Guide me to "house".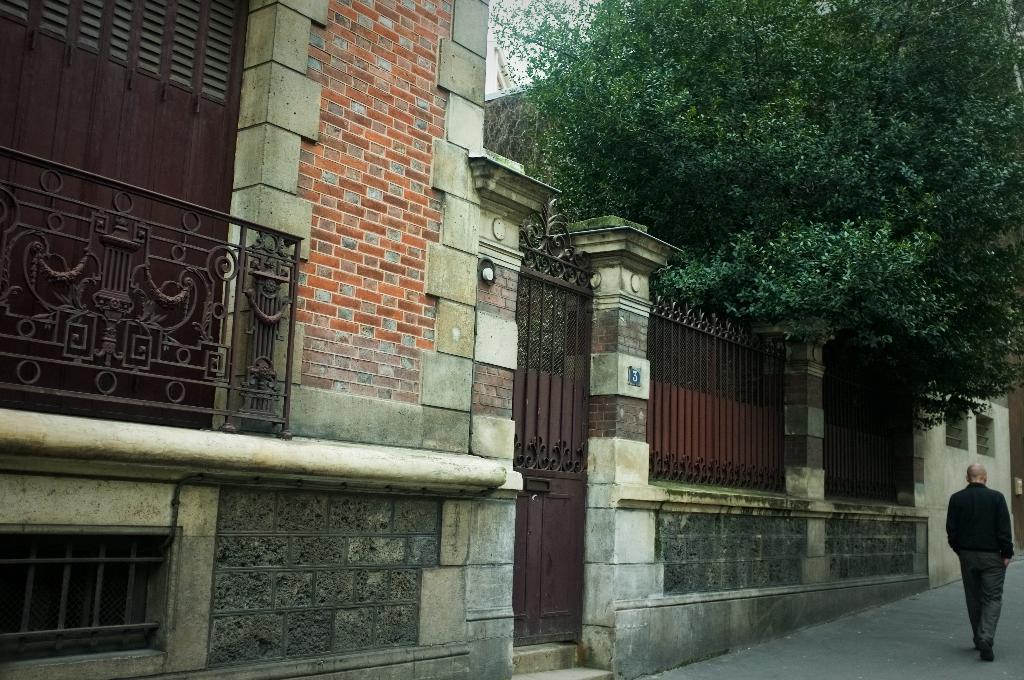
Guidance: BBox(0, 0, 1023, 679).
